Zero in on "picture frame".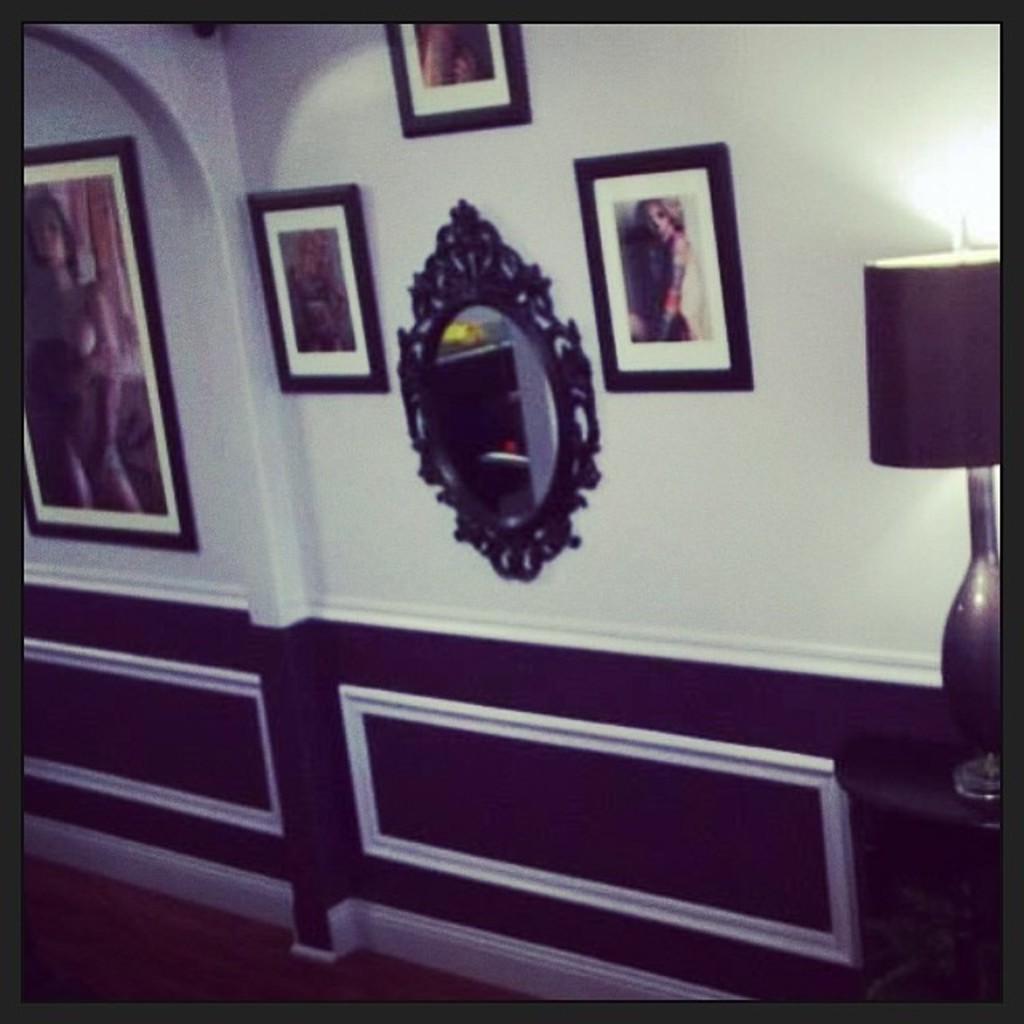
Zeroed in: (x1=397, y1=200, x2=602, y2=579).
